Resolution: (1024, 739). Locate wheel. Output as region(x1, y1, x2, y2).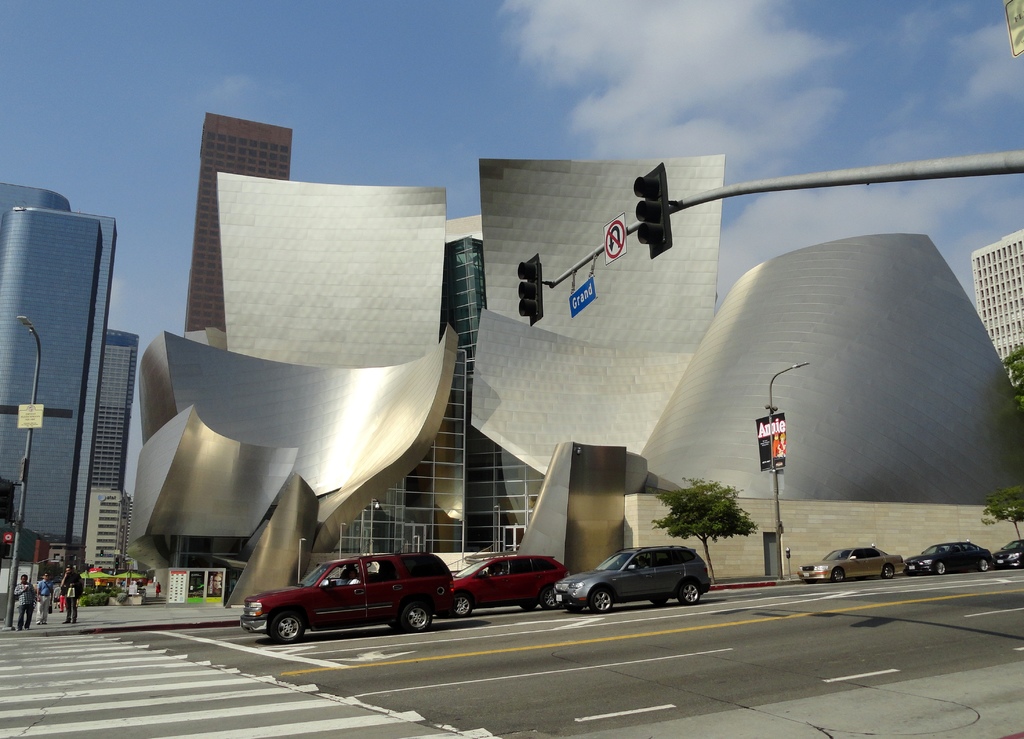
region(831, 566, 845, 581).
